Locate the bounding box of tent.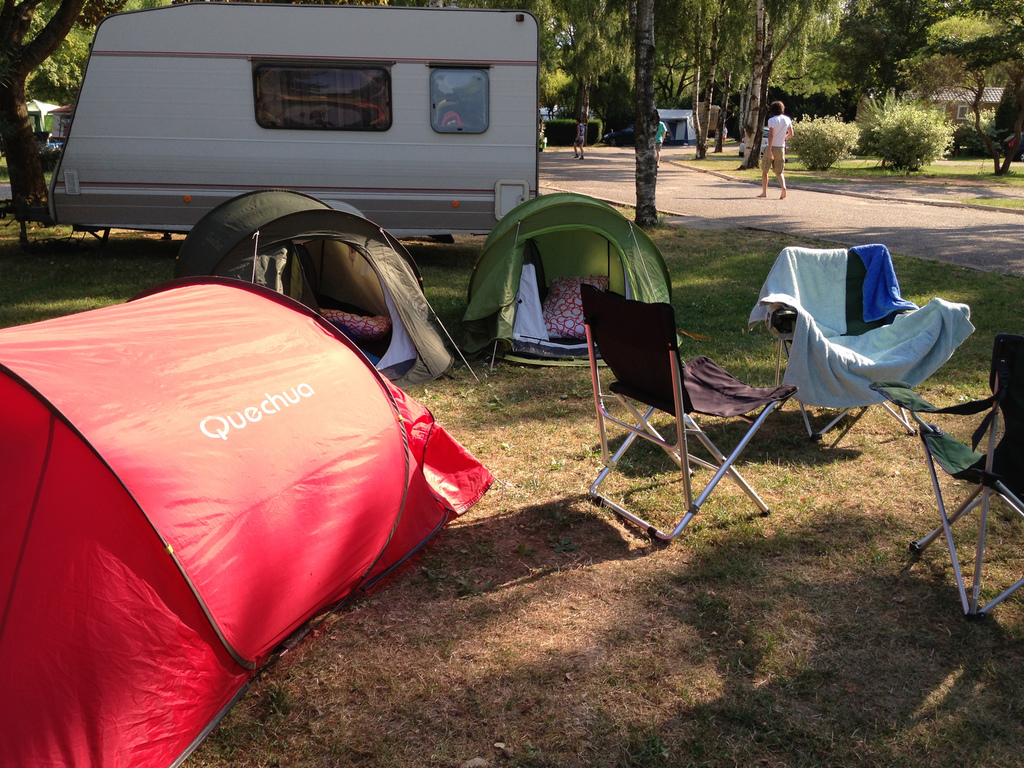
Bounding box: box=[128, 195, 474, 420].
